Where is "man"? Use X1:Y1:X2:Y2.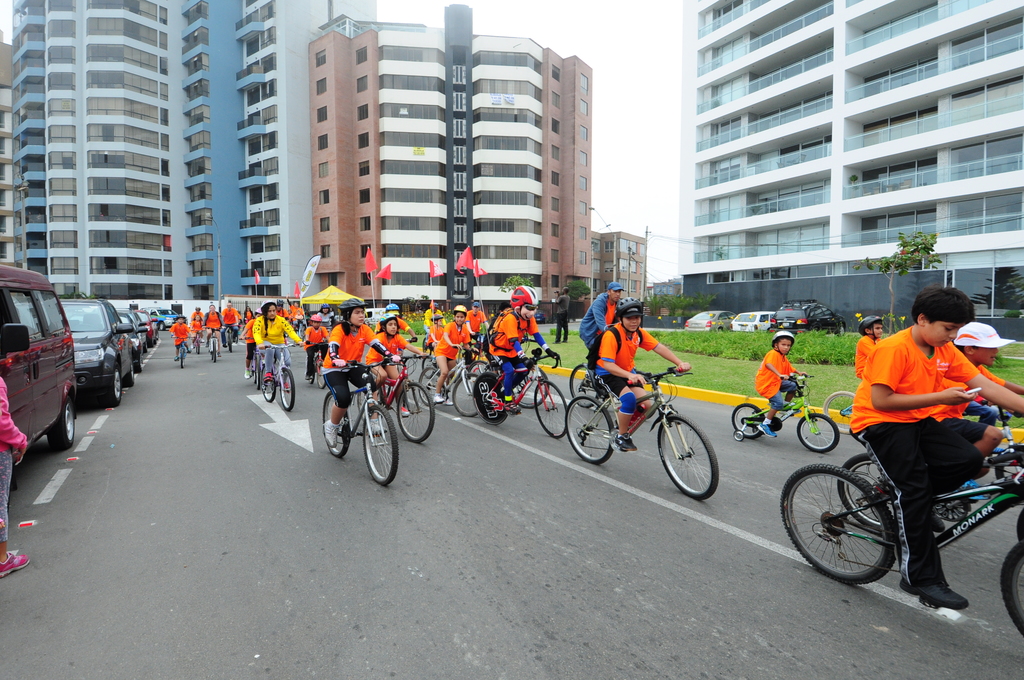
220:303:241:347.
